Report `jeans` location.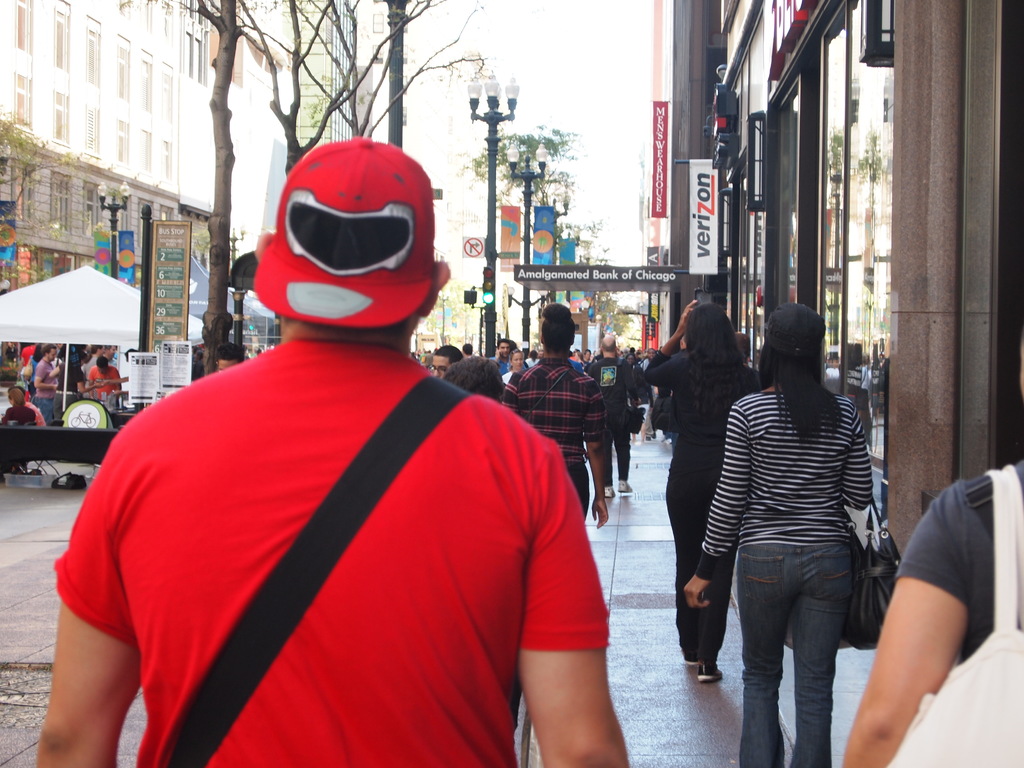
Report: crop(738, 544, 851, 767).
